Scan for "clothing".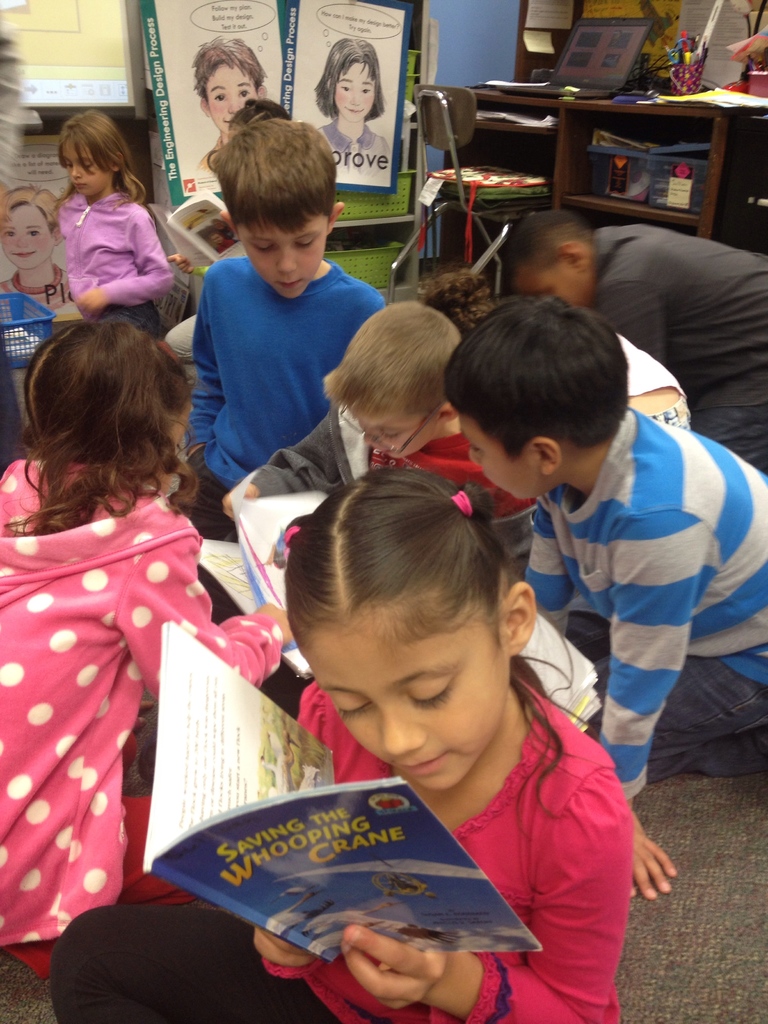
Scan result: region(593, 224, 767, 474).
